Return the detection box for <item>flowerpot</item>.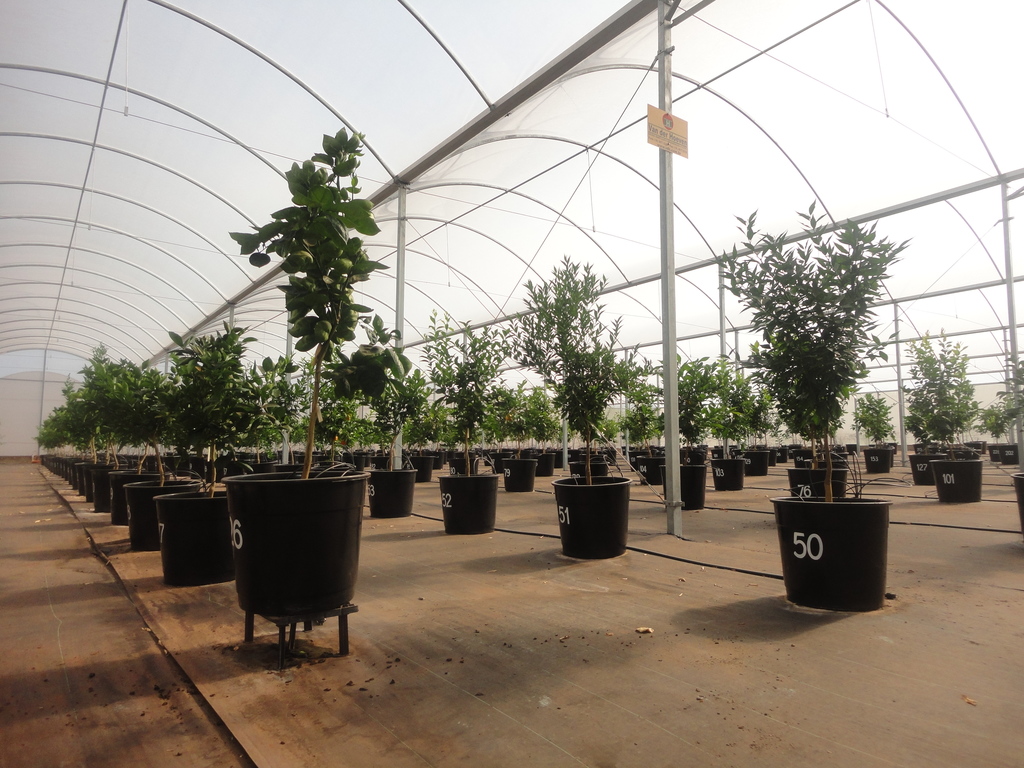
l=1013, t=472, r=1023, b=537.
